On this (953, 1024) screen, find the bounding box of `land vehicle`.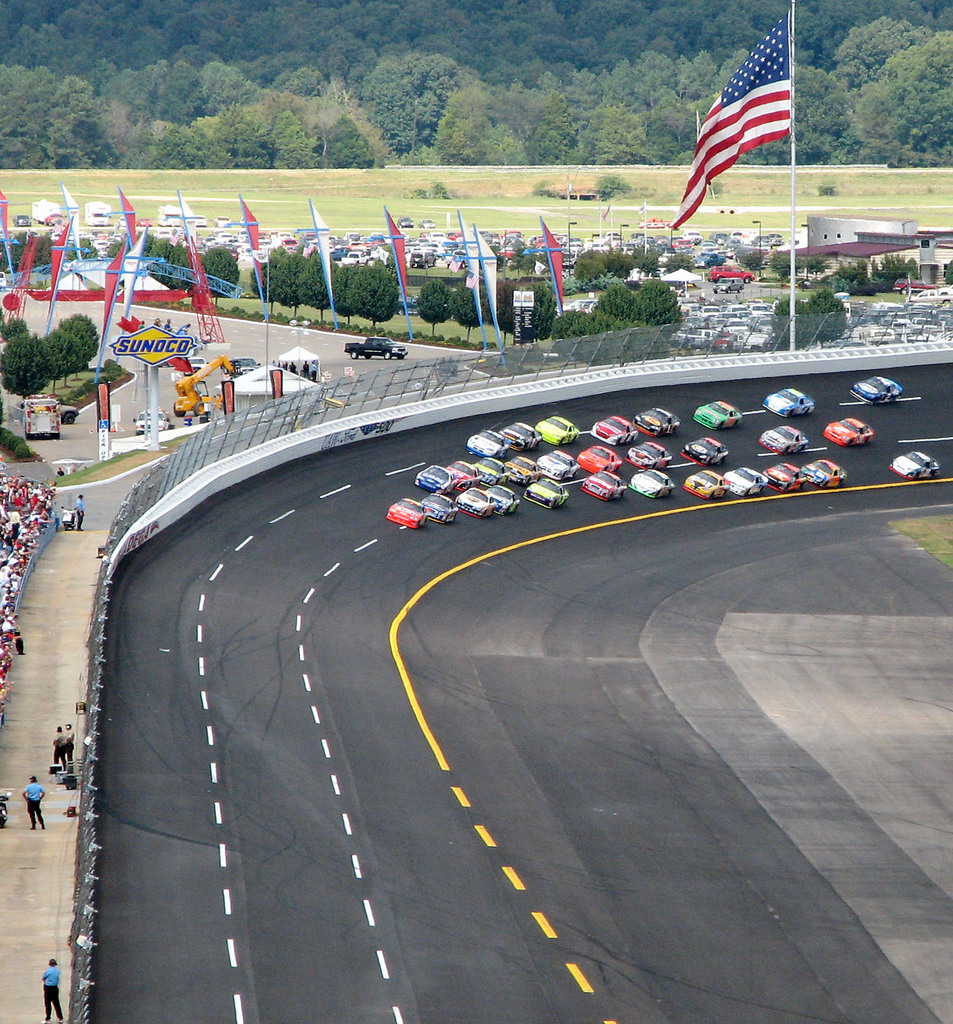
Bounding box: select_region(396, 216, 415, 228).
